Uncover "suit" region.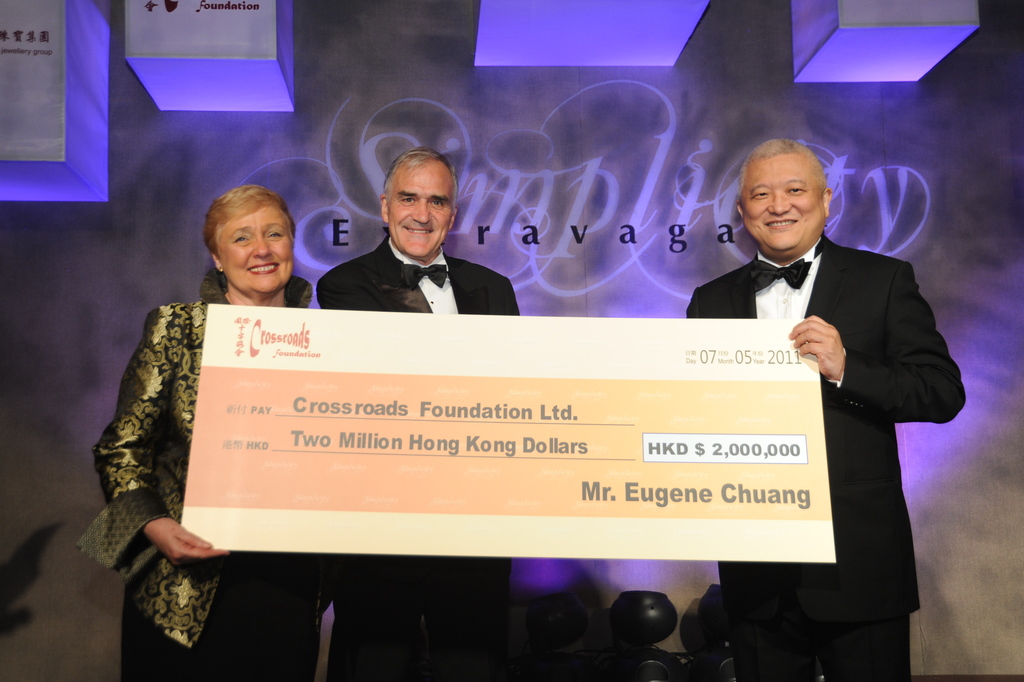
Uncovered: {"left": 686, "top": 234, "right": 966, "bottom": 681}.
